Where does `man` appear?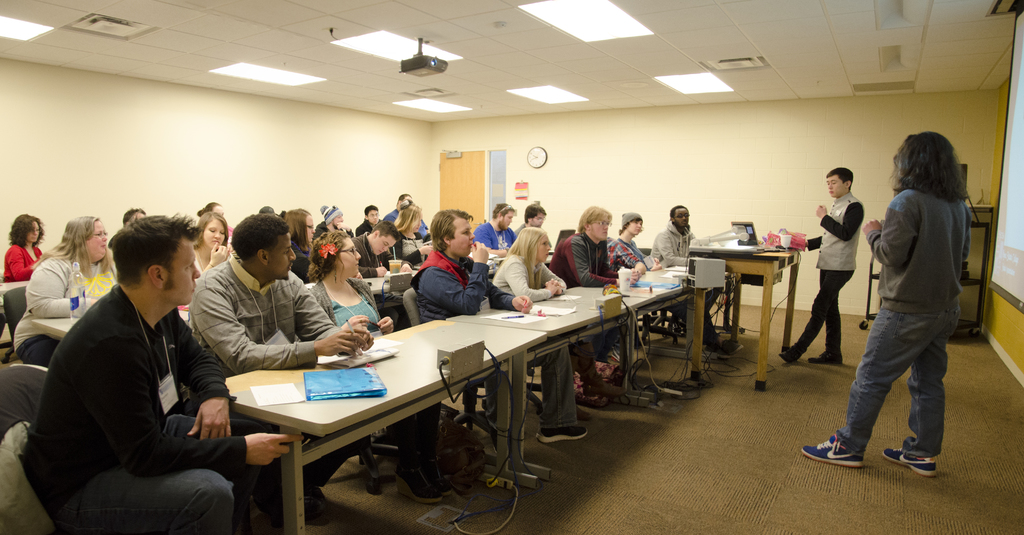
Appears at (353, 222, 420, 283).
